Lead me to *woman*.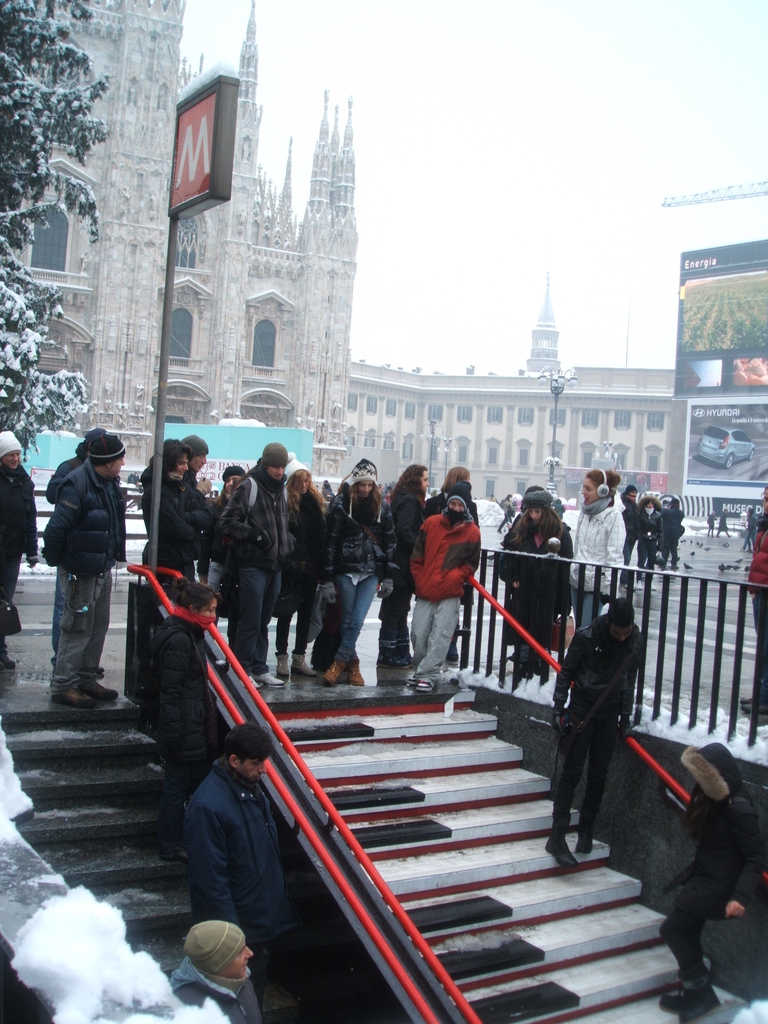
Lead to 634 490 668 599.
